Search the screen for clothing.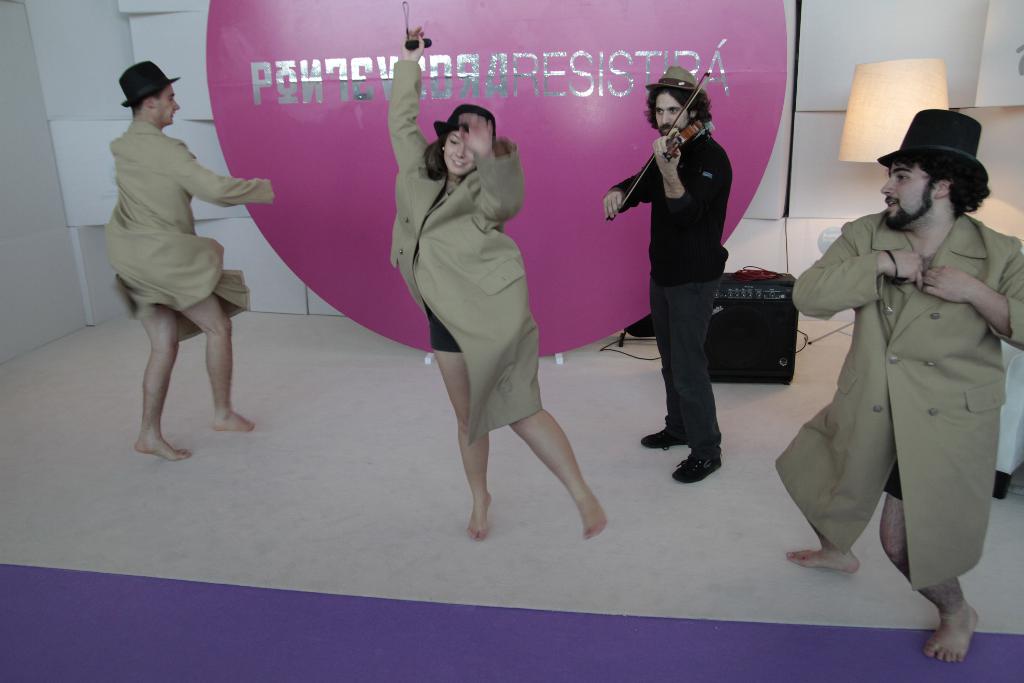
Found at left=102, top=119, right=273, bottom=341.
